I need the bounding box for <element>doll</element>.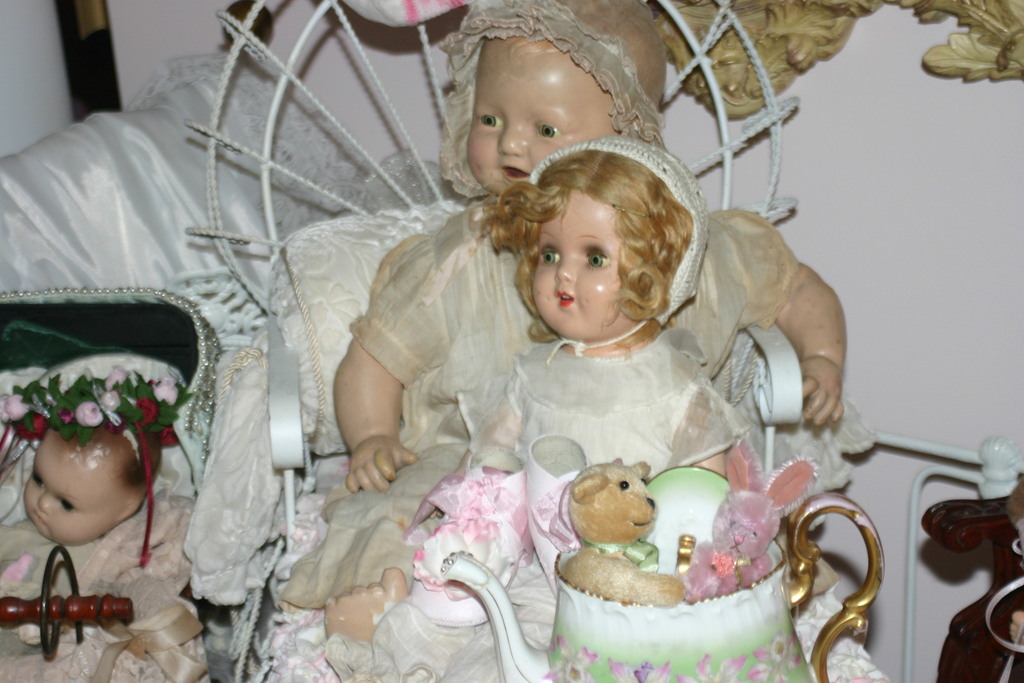
Here it is: <box>0,331,187,660</box>.
